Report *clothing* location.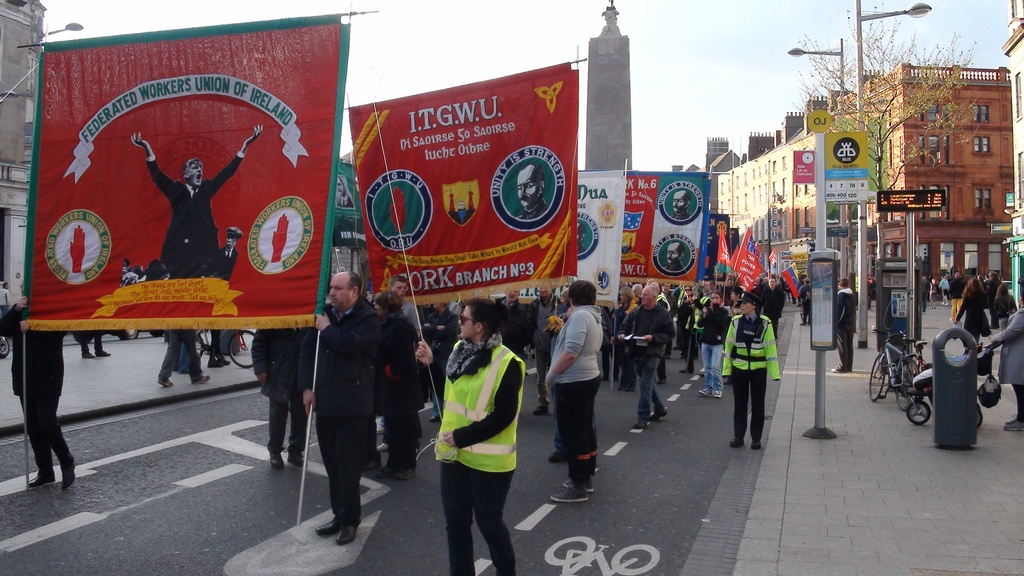
Report: bbox=[545, 282, 612, 468].
